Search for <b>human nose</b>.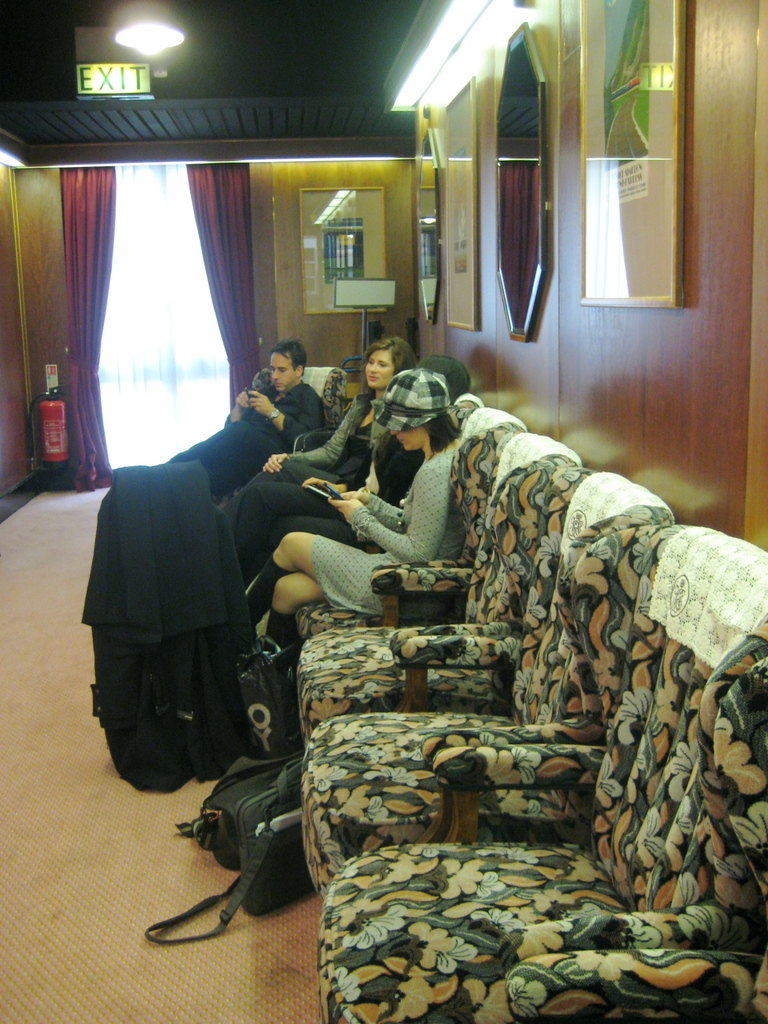
Found at l=390, t=427, r=399, b=436.
